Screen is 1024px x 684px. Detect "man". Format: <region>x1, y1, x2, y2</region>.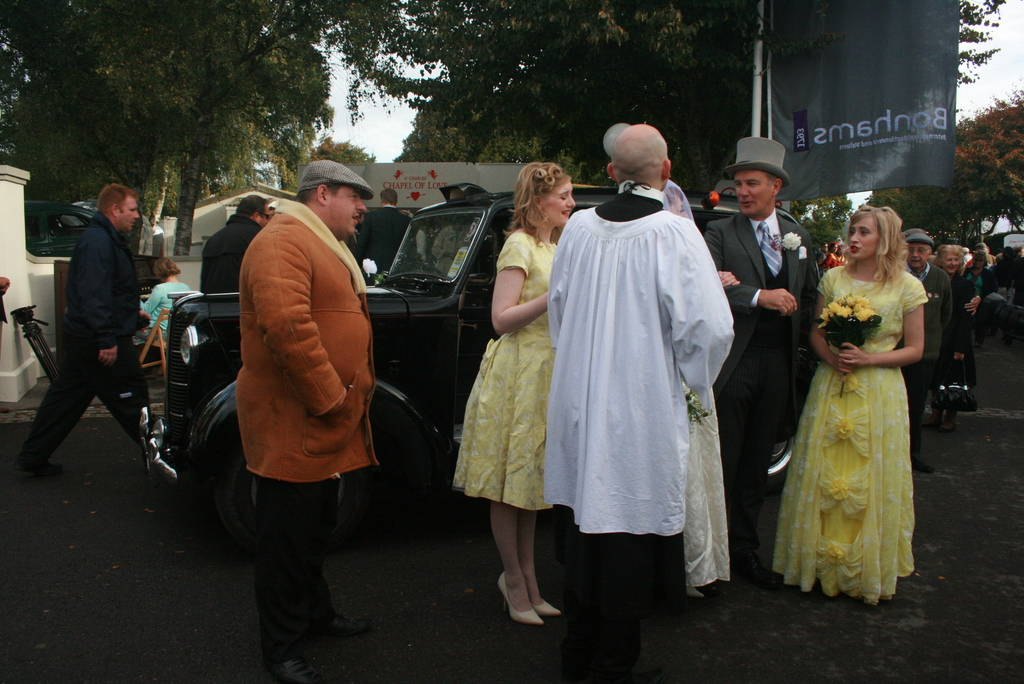
<region>698, 132, 819, 599</region>.
